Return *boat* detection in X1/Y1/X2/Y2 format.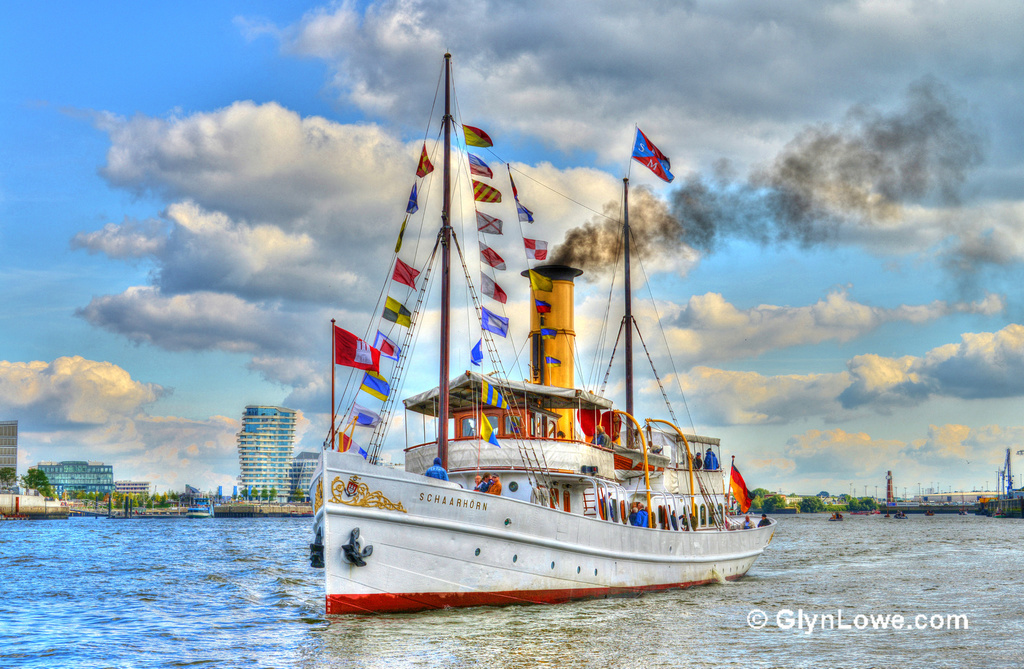
871/481/964/518.
